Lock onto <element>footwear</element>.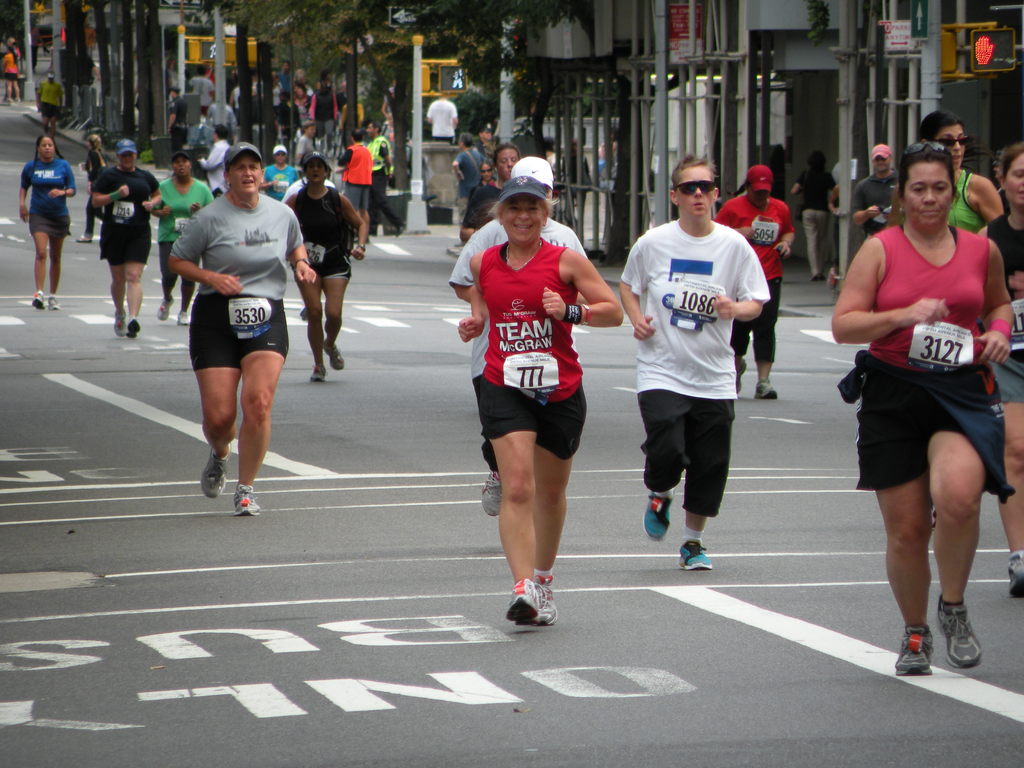
Locked: crop(478, 470, 506, 516).
